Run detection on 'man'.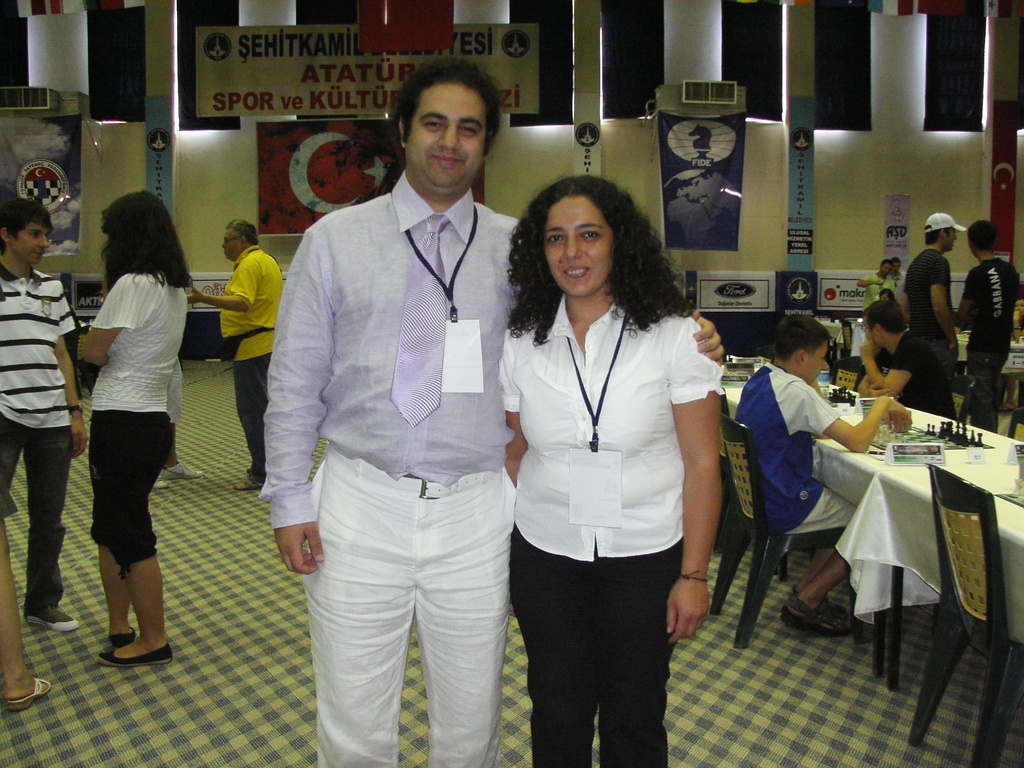
Result: bbox=(187, 219, 290, 491).
